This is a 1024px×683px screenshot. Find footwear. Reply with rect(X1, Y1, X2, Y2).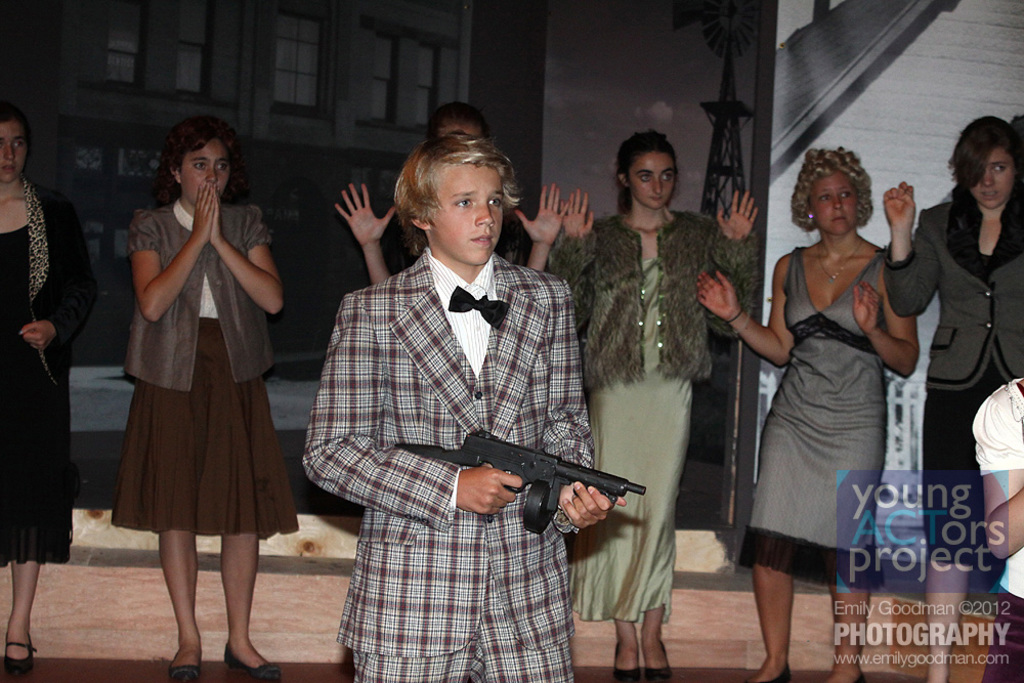
rect(226, 636, 282, 682).
